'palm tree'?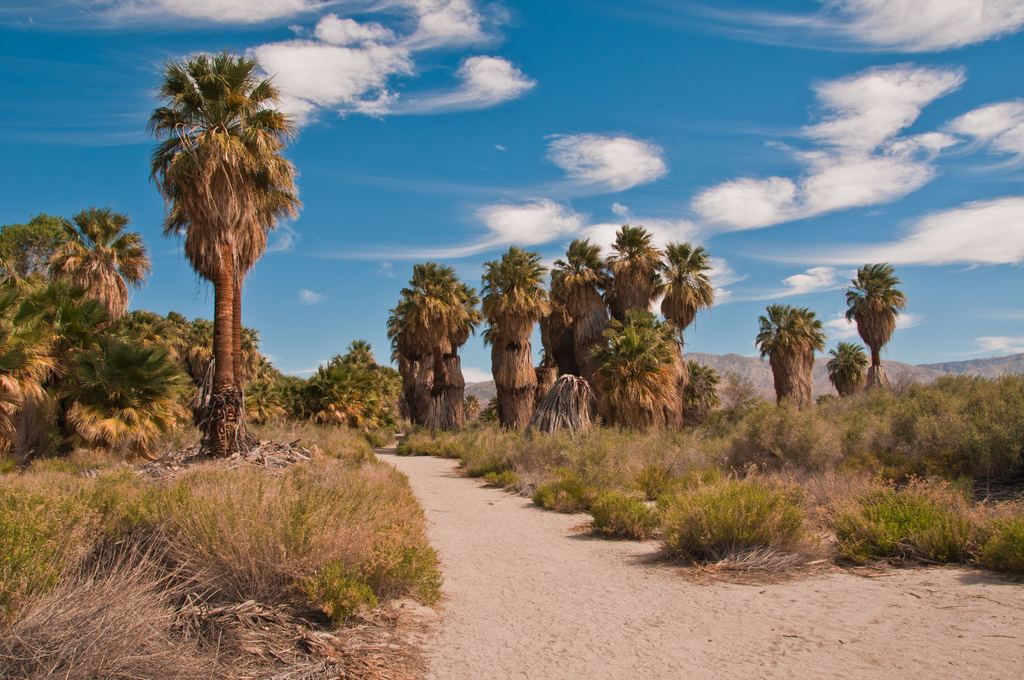
829, 339, 871, 389
